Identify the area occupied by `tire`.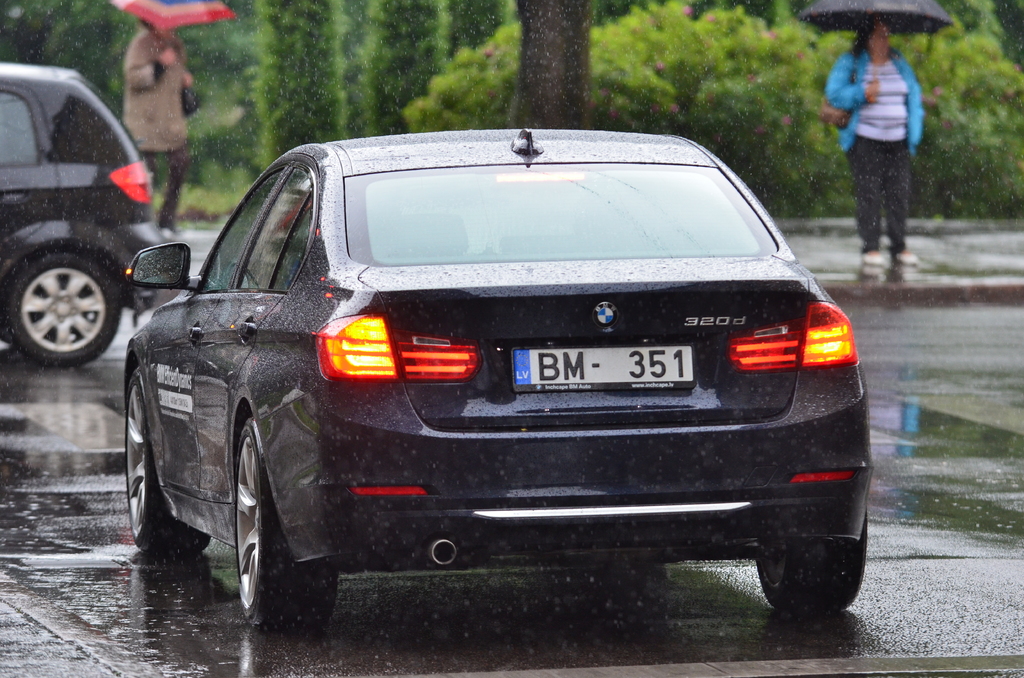
Area: <bbox>4, 248, 122, 367</bbox>.
